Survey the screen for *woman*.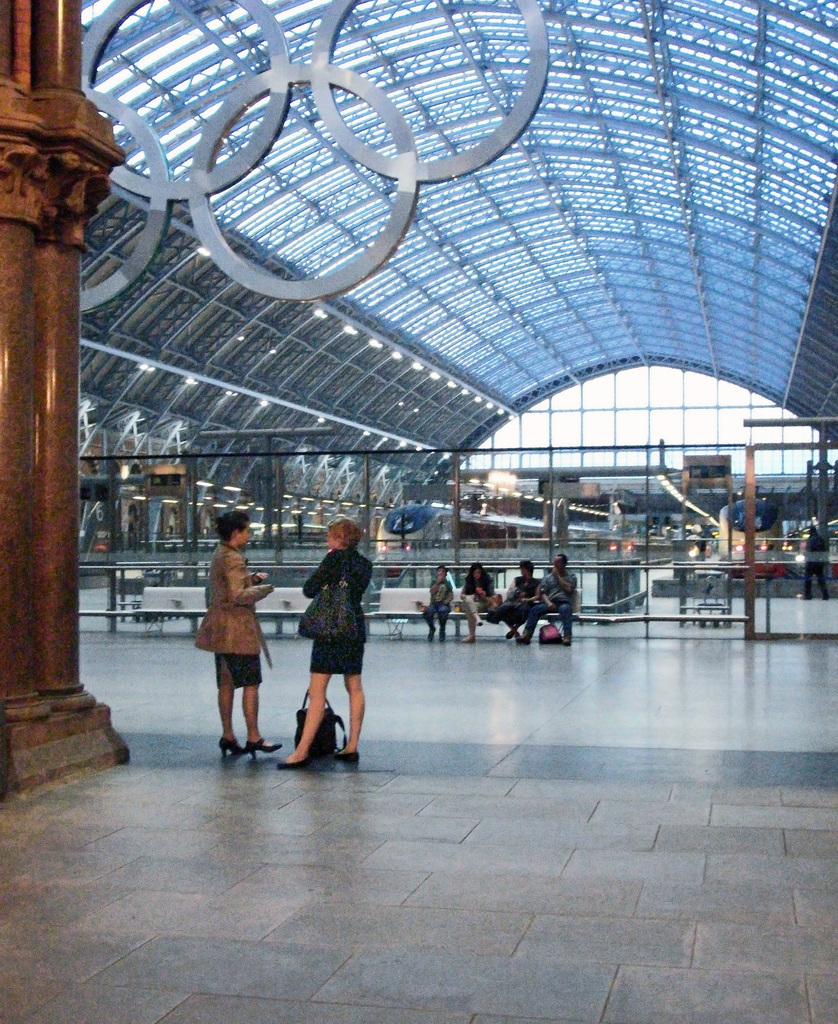
Survey found: bbox=[453, 560, 499, 643].
